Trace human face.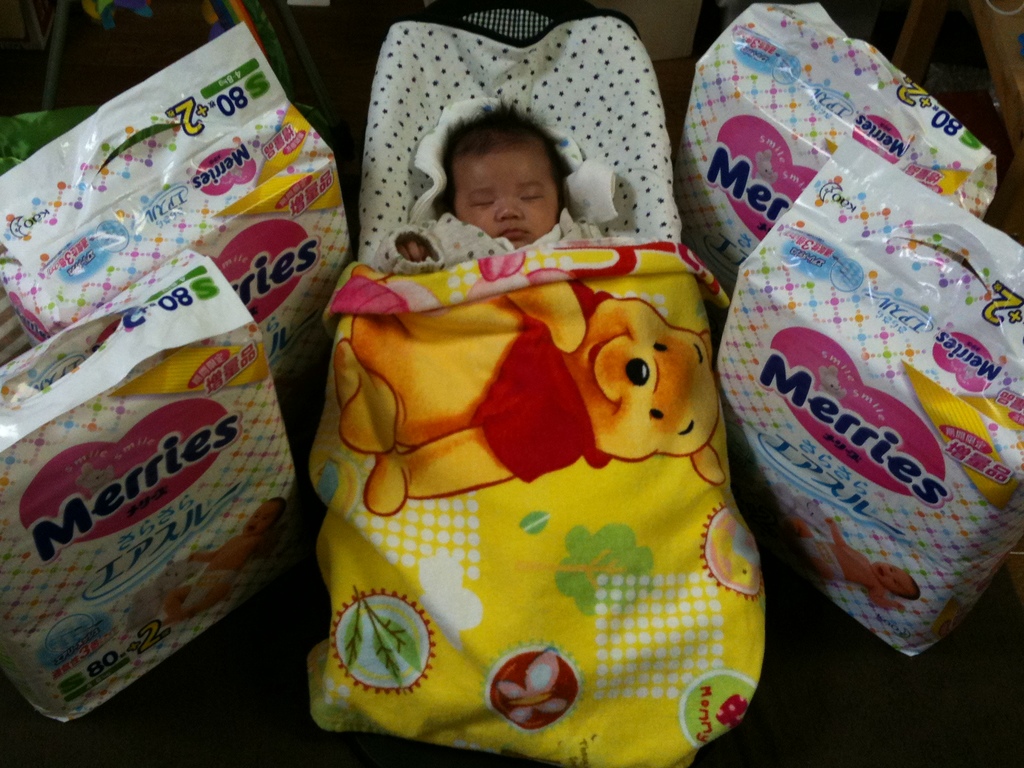
Traced to bbox(456, 147, 556, 252).
